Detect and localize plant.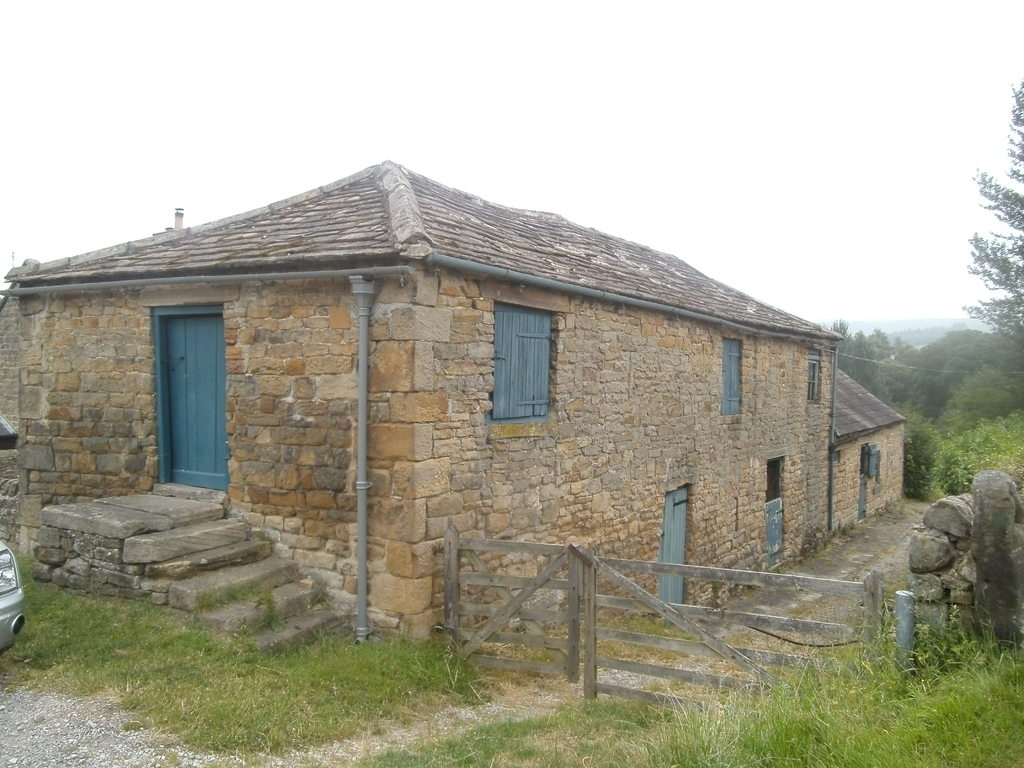
Localized at <bbox>5, 547, 494, 767</bbox>.
